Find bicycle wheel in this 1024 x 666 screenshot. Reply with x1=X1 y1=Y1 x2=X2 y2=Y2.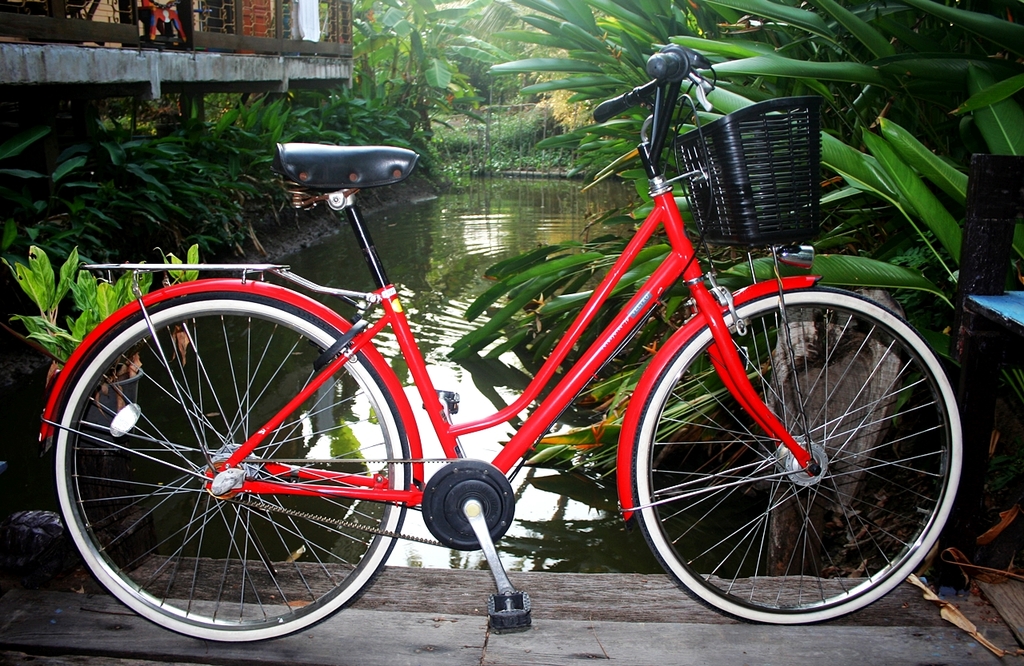
x1=633 y1=283 x2=972 y2=632.
